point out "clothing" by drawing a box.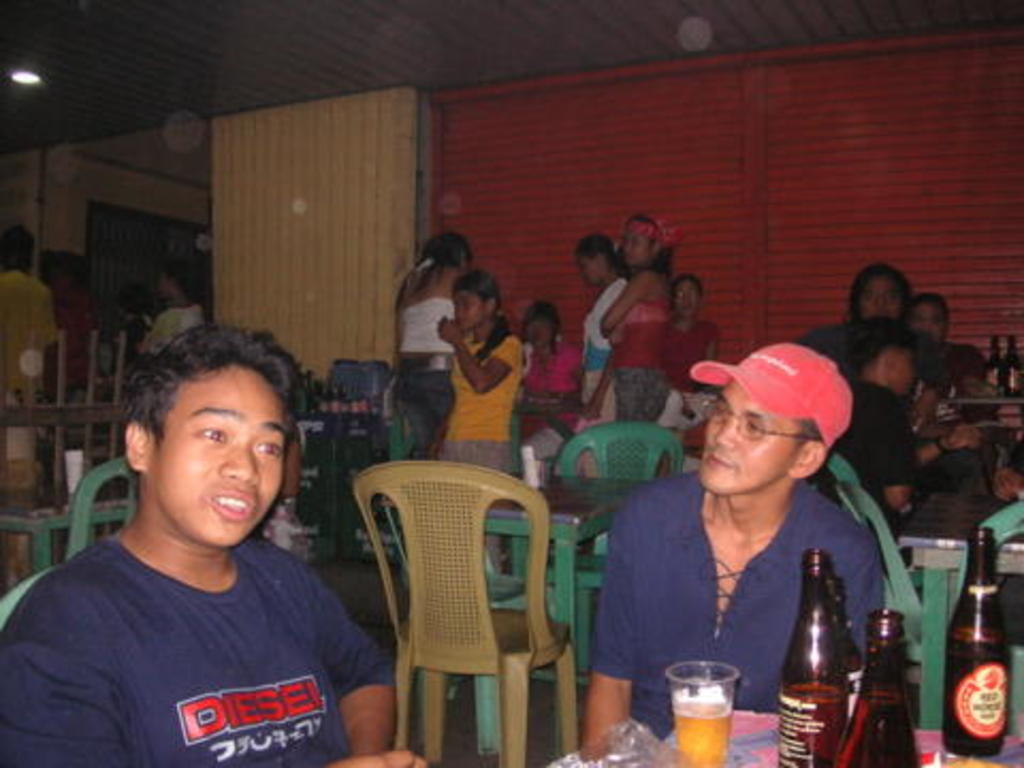
select_region(437, 331, 514, 480).
